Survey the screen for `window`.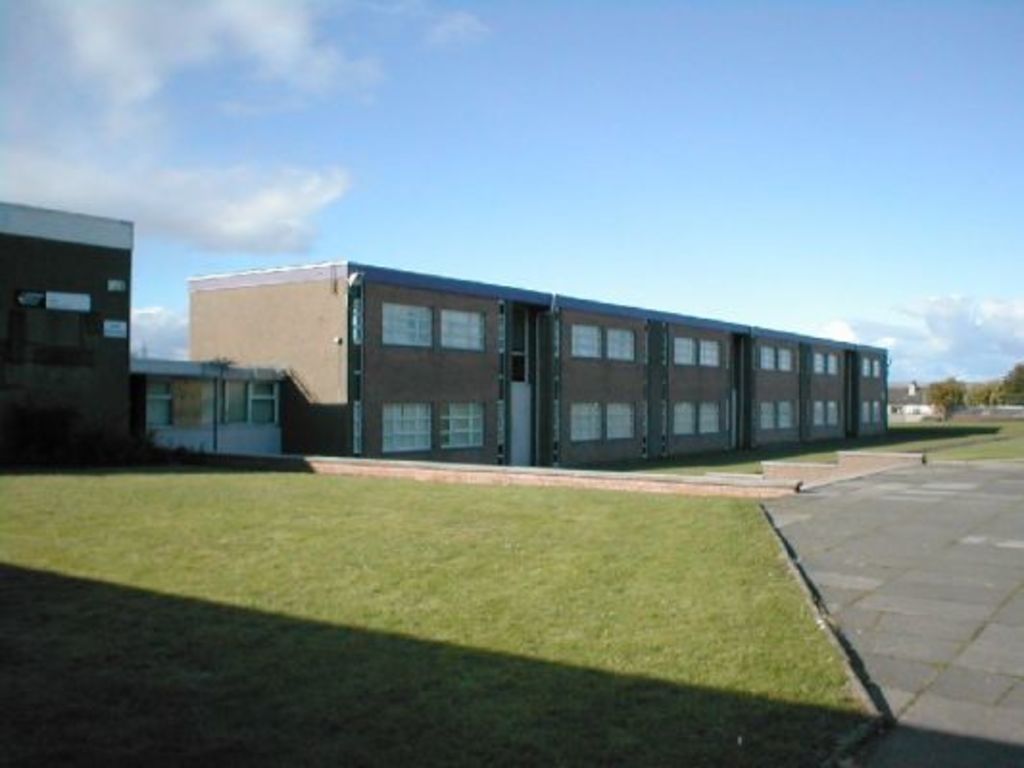
Survey found: (567,392,609,445).
